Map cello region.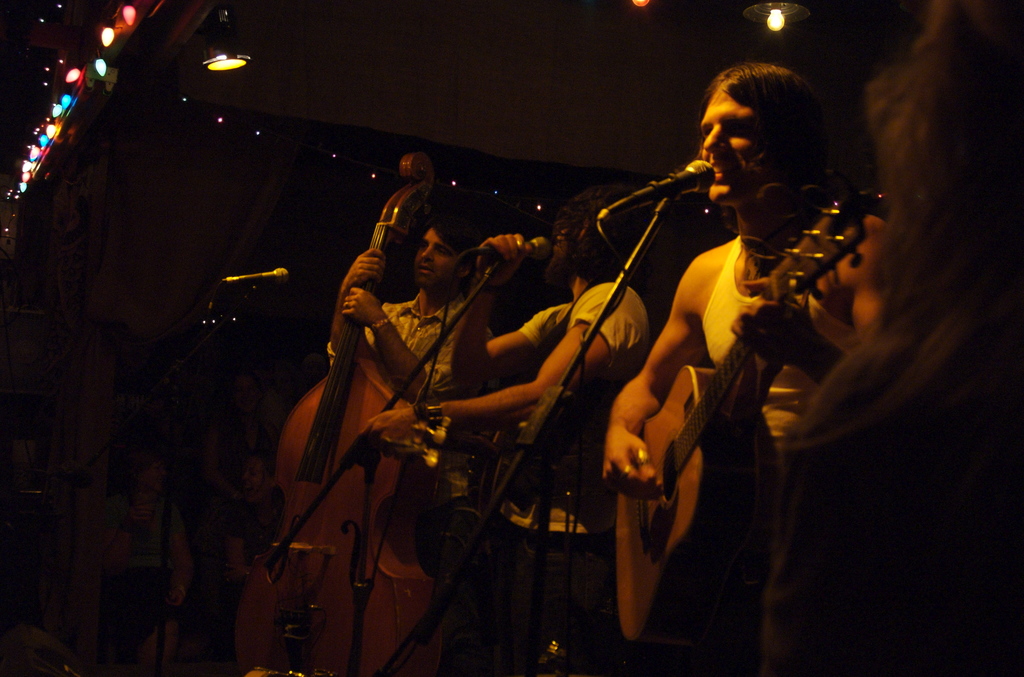
Mapped to pyautogui.locateOnScreen(230, 154, 444, 676).
